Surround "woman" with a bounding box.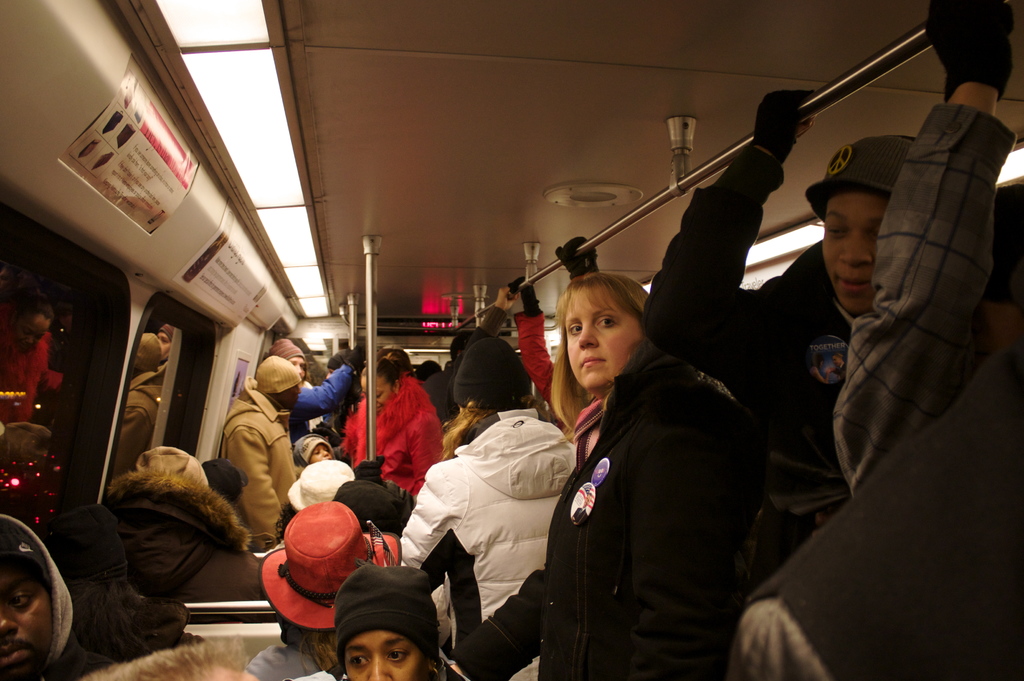
Rect(99, 440, 276, 623).
